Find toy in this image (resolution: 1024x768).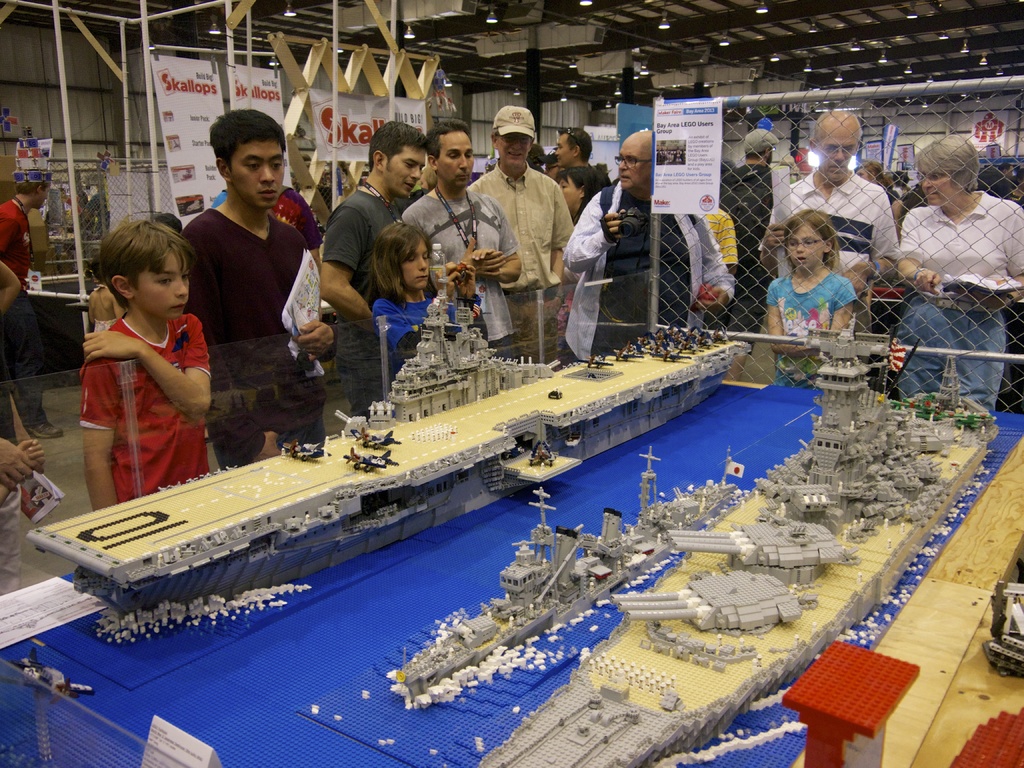
x1=360, y1=689, x2=371, y2=700.
